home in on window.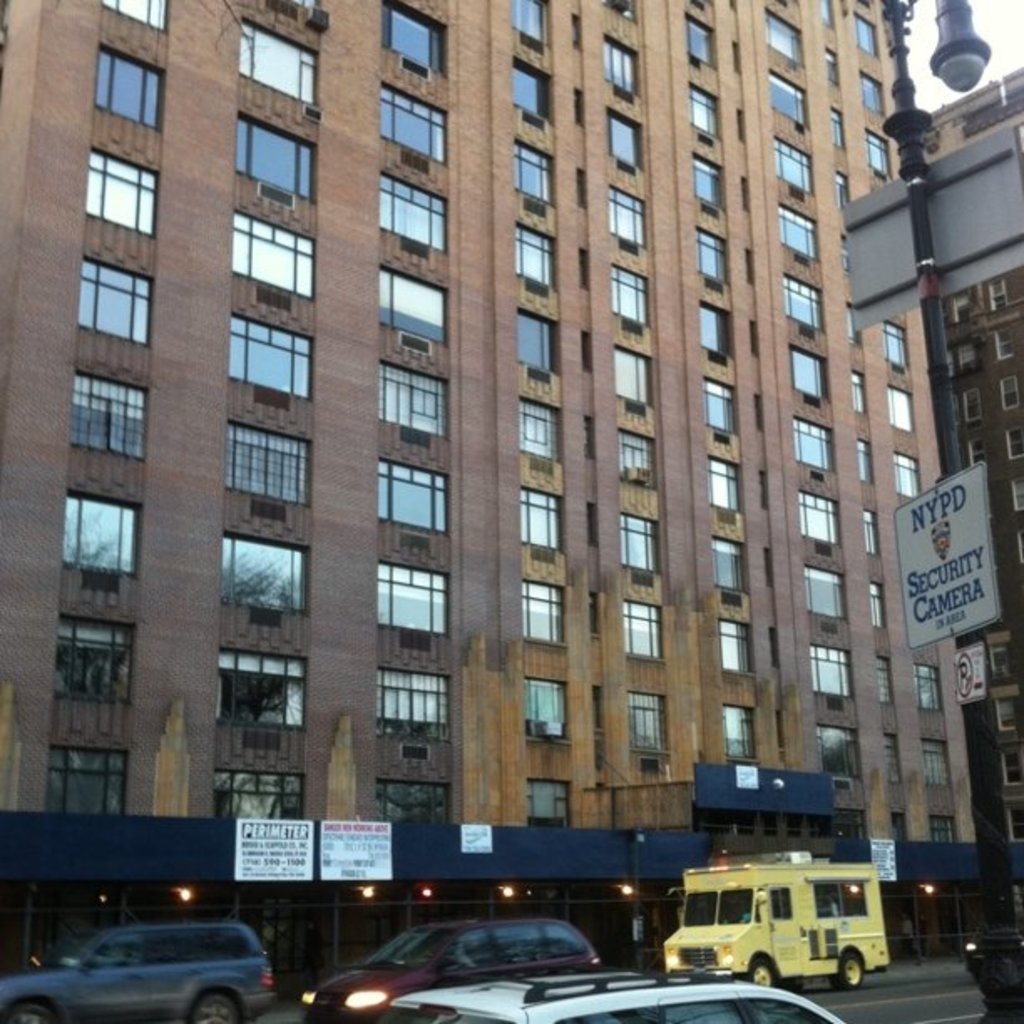
Homed in at select_region(617, 266, 644, 325).
